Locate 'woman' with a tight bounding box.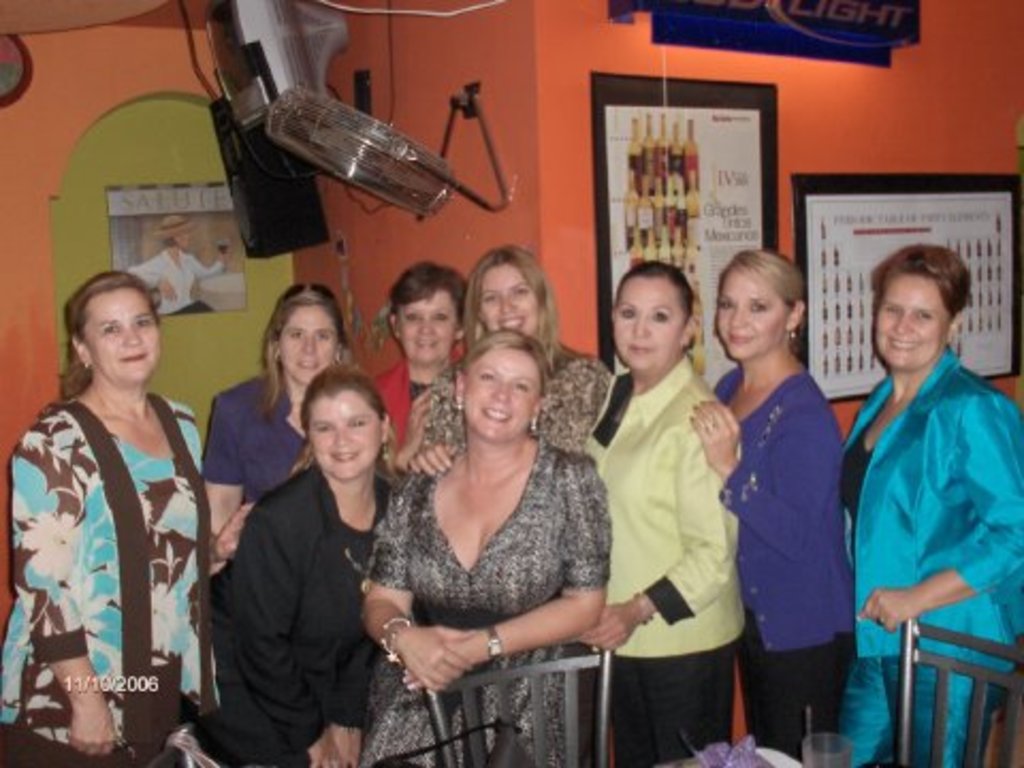
box(201, 279, 352, 550).
